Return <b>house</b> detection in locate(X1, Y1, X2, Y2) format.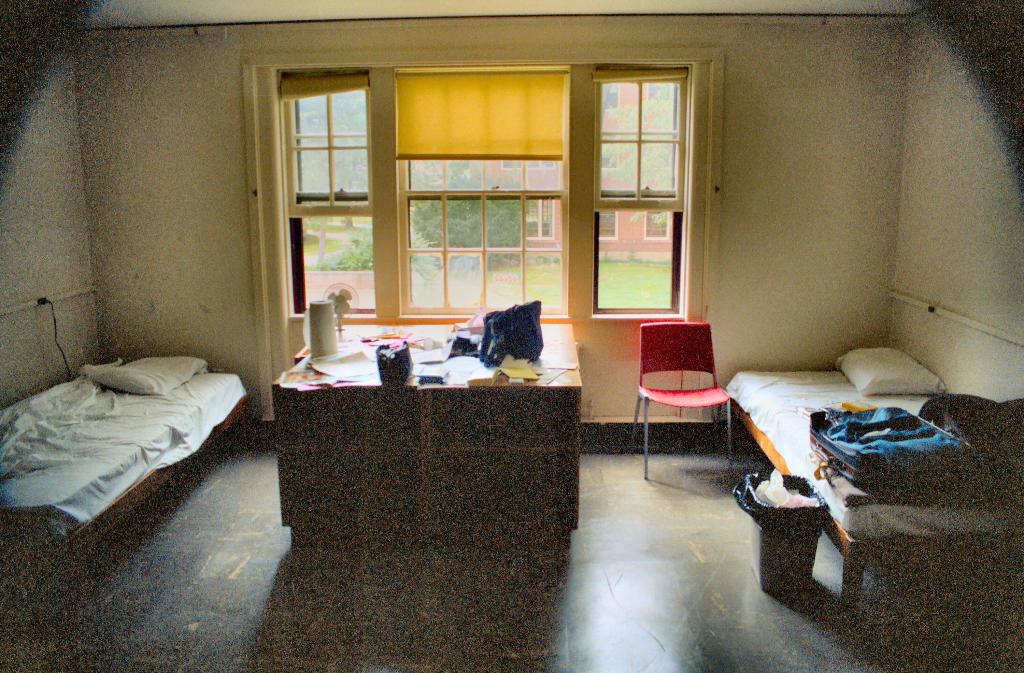
locate(81, 0, 1023, 586).
